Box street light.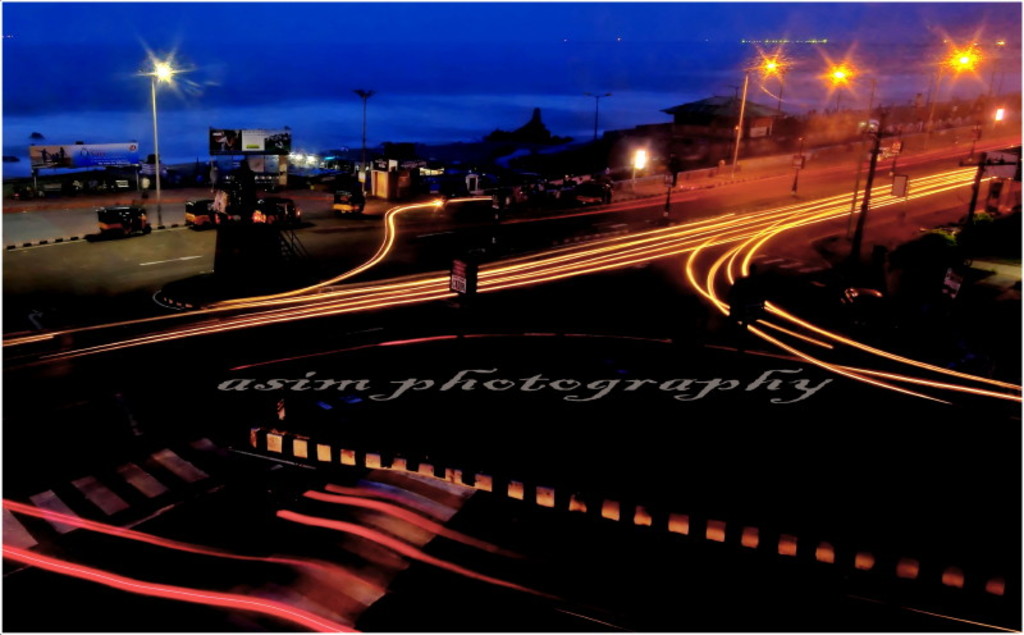
<box>925,47,983,131</box>.
